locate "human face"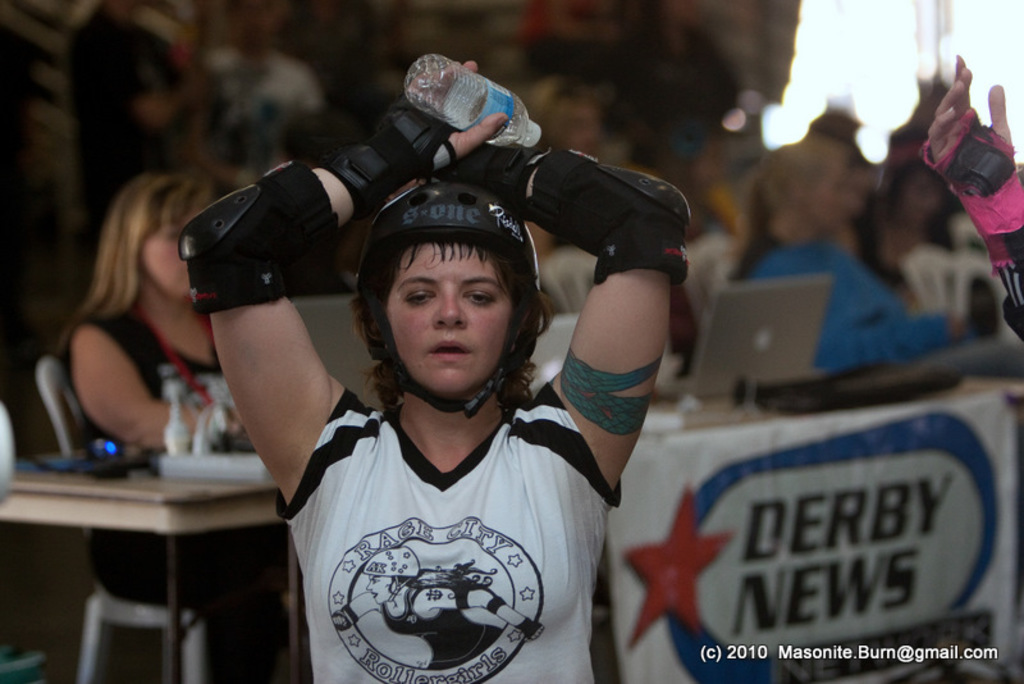
394/236/512/384
